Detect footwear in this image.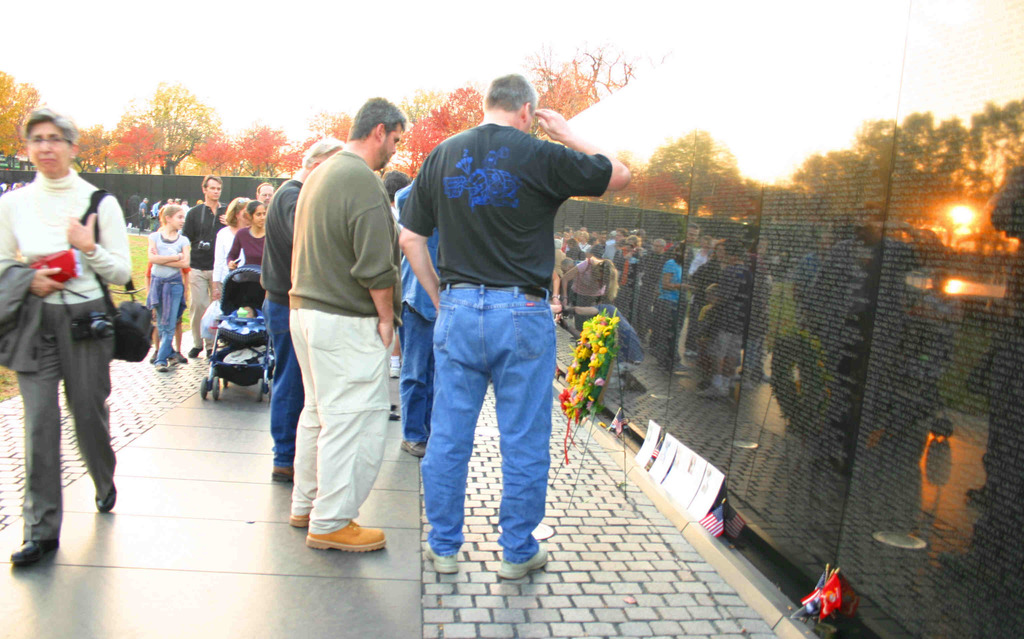
Detection: {"x1": 387, "y1": 399, "x2": 397, "y2": 405}.
